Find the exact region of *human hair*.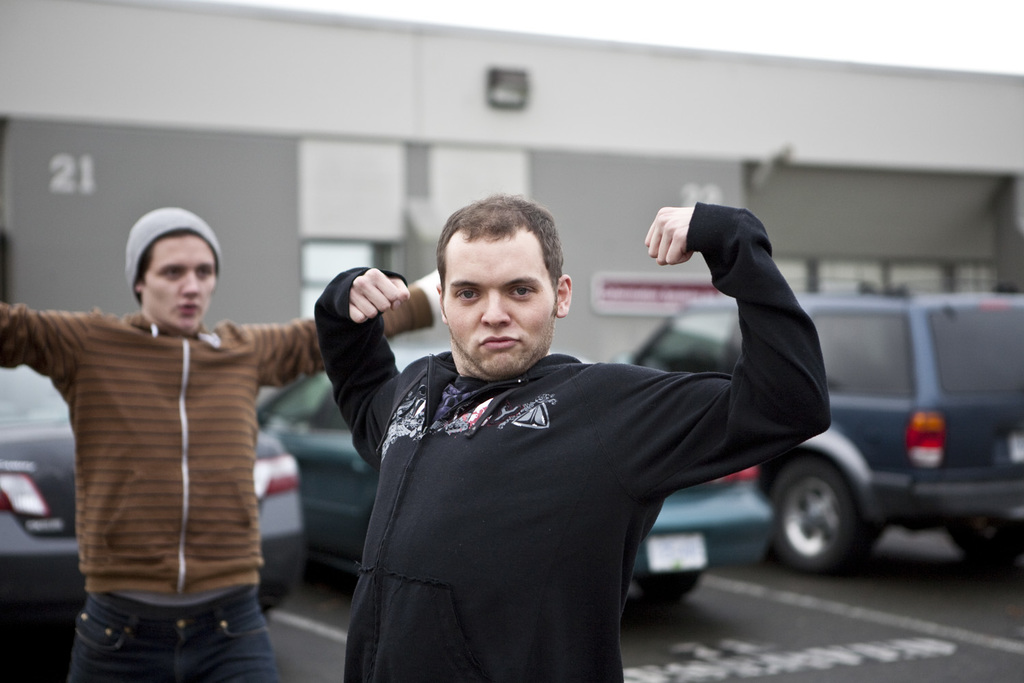
Exact region: region(437, 193, 571, 333).
